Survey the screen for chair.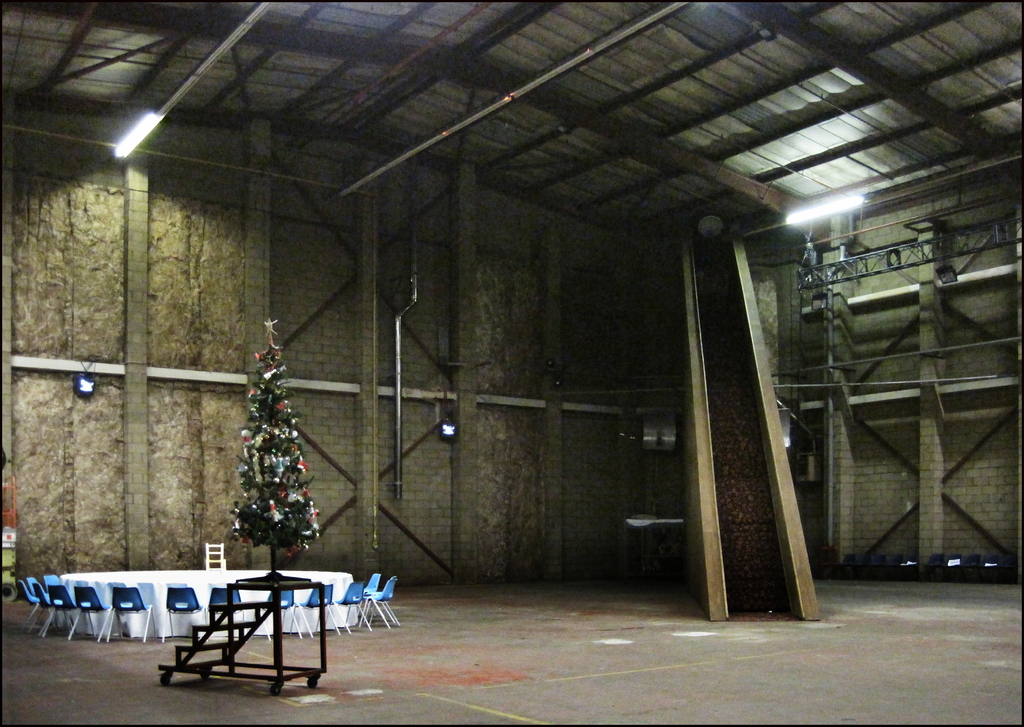
Survey found: <box>72,584,116,644</box>.
